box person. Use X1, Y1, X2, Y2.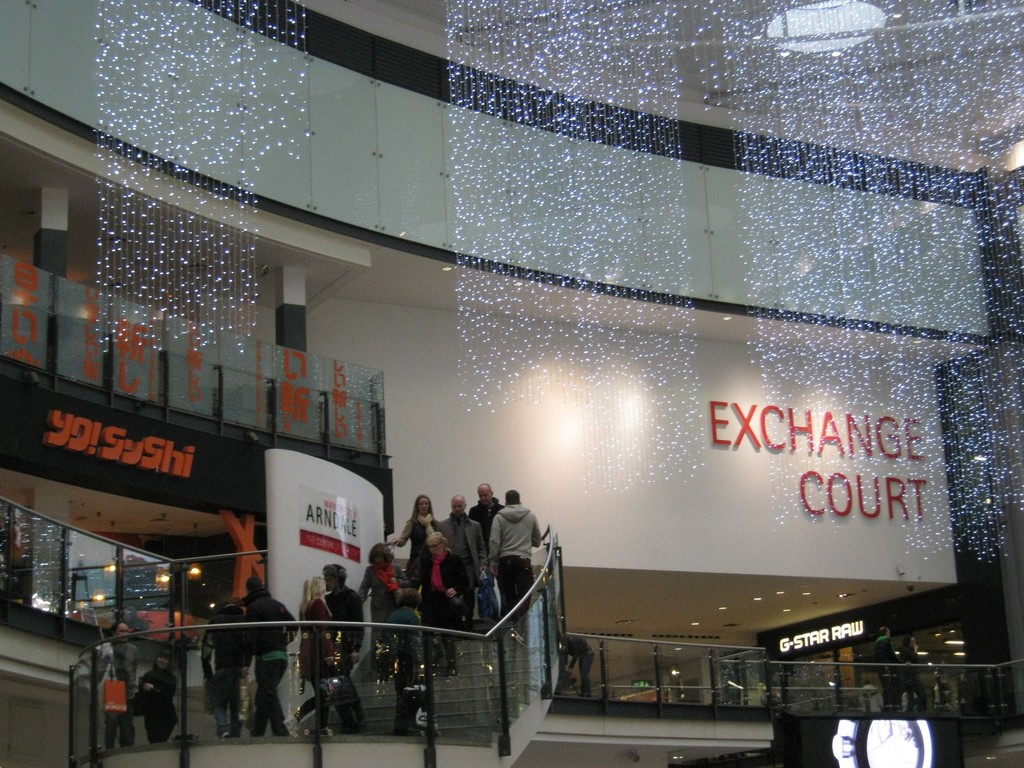
439, 491, 488, 602.
